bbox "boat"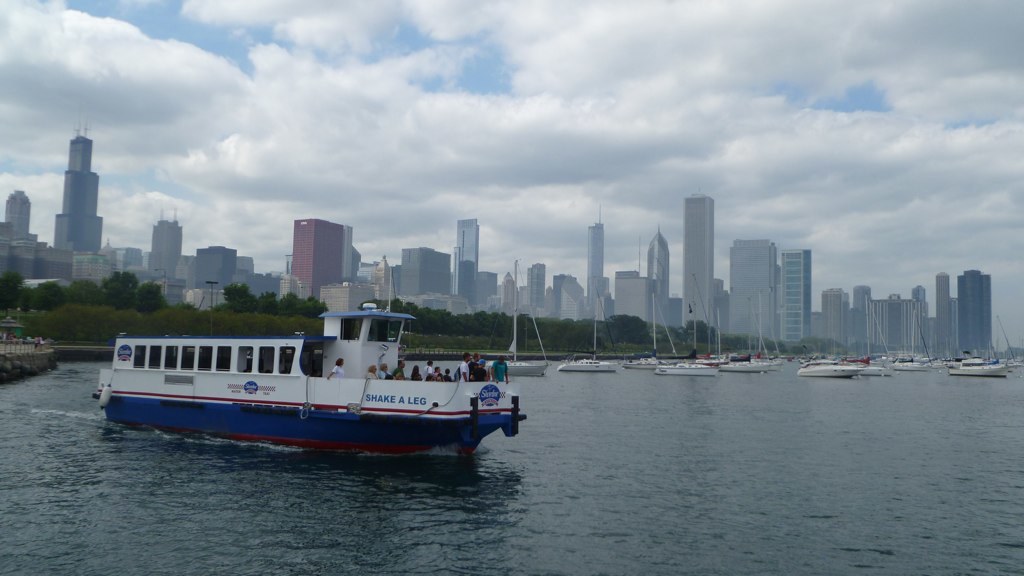
bbox=[699, 307, 731, 368]
